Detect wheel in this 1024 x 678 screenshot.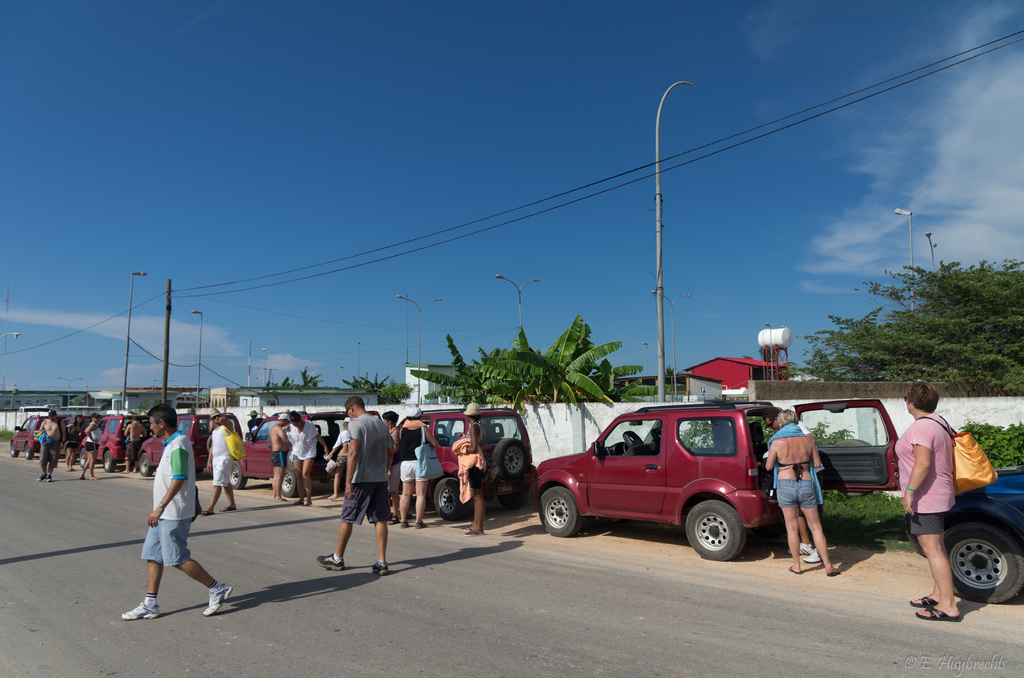
Detection: bbox(436, 477, 466, 519).
